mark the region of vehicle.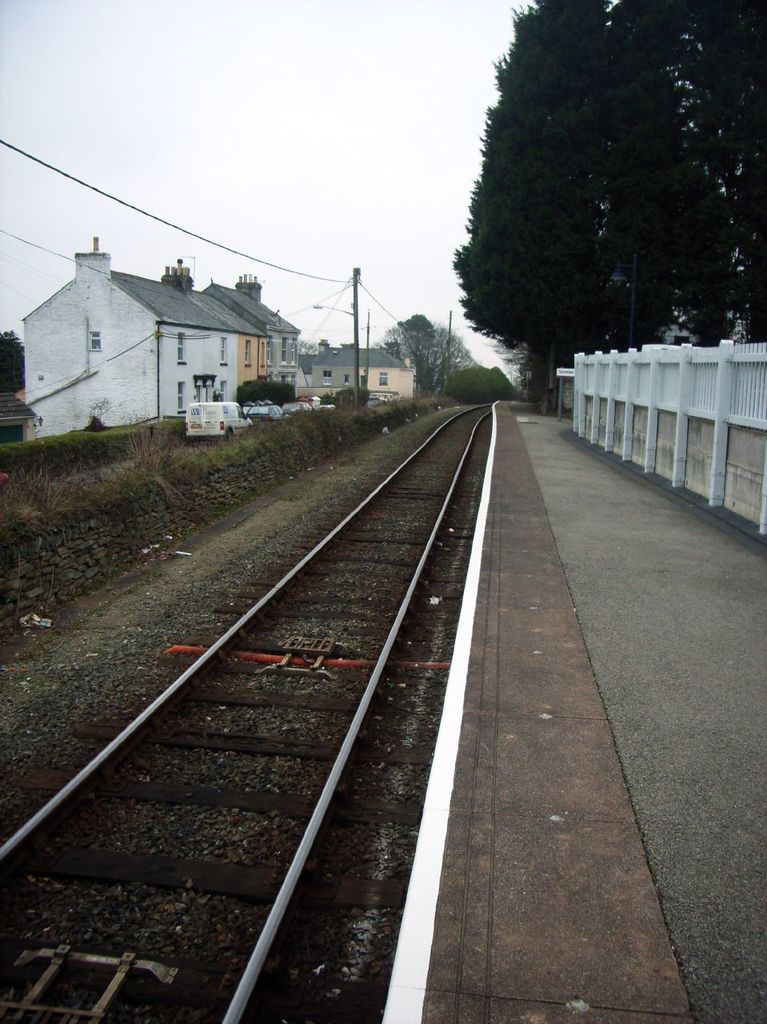
Region: {"x1": 236, "y1": 401, "x2": 292, "y2": 420}.
